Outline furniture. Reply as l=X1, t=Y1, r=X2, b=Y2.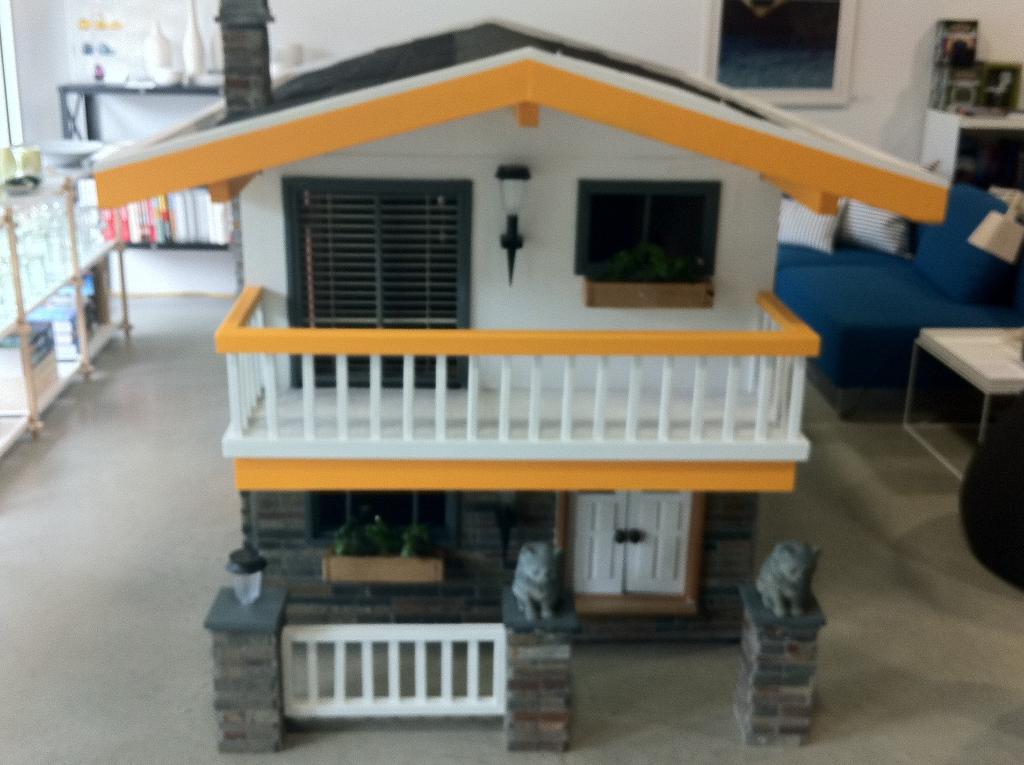
l=58, t=78, r=232, b=250.
